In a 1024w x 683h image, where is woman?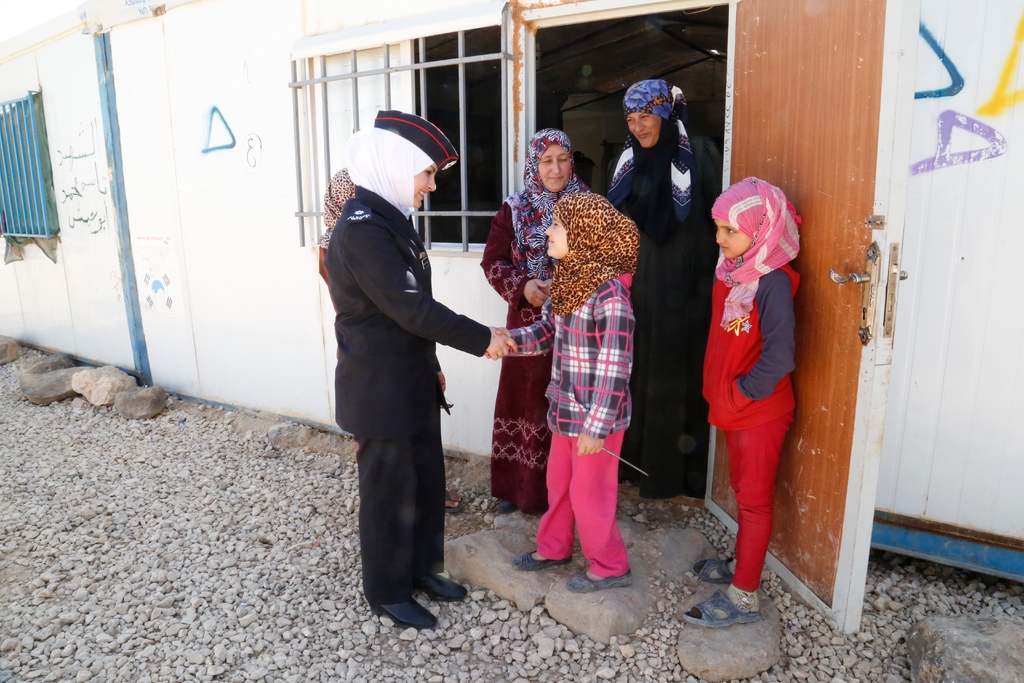
pyautogui.locateOnScreen(310, 70, 484, 662).
